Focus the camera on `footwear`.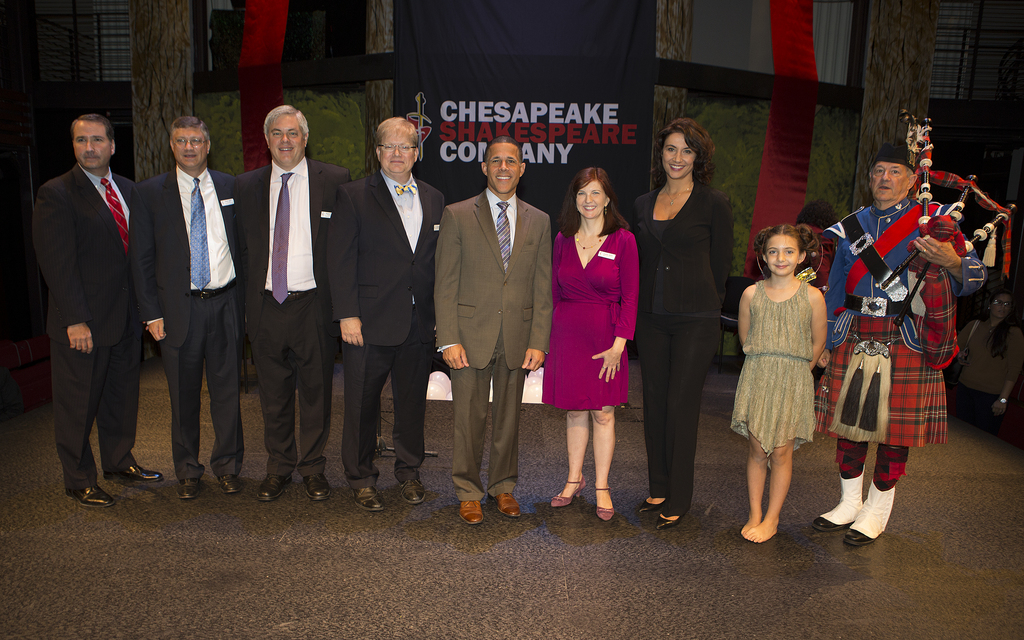
Focus region: {"left": 648, "top": 514, "right": 678, "bottom": 534}.
